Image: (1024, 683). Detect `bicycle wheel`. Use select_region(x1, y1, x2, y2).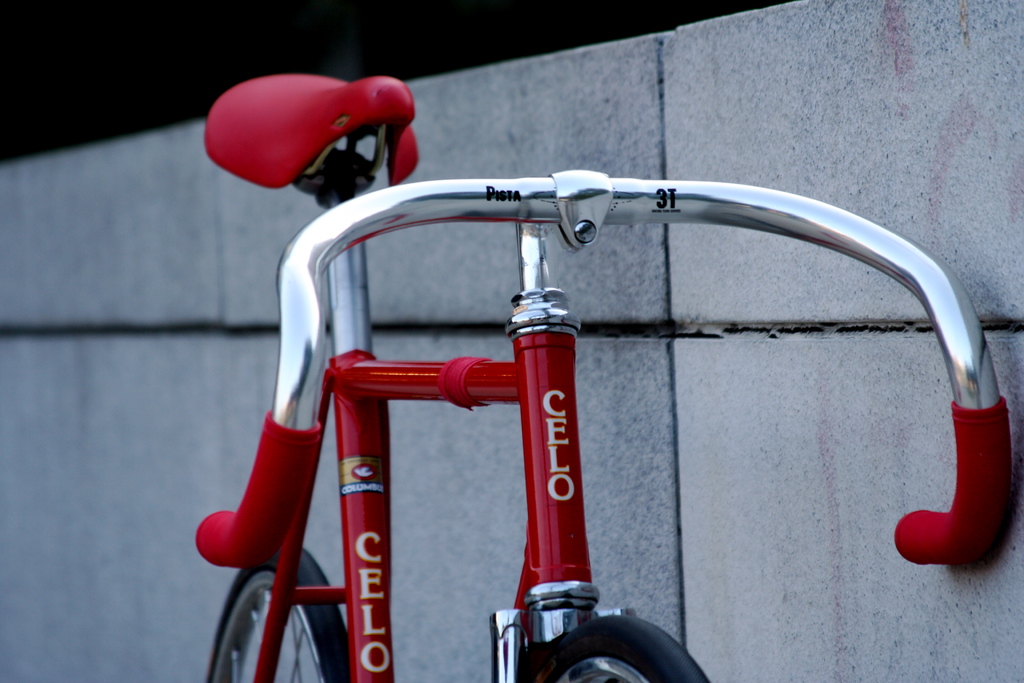
select_region(545, 620, 715, 682).
